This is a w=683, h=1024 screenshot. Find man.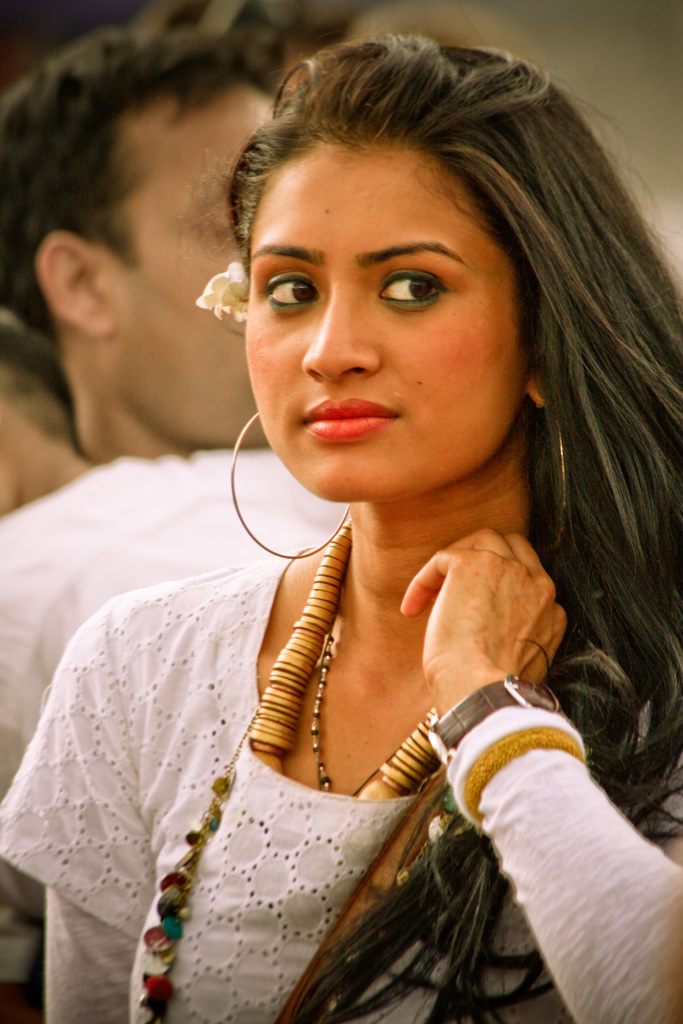
Bounding box: x1=0 y1=22 x2=352 y2=924.
